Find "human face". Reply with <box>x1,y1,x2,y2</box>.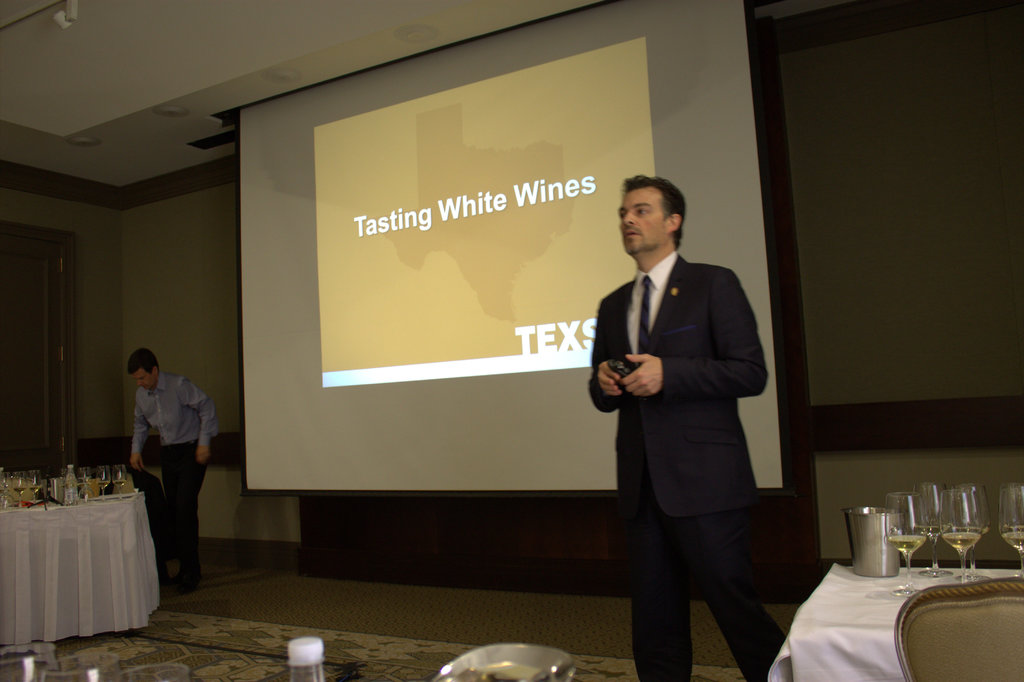
<box>620,187,667,252</box>.
